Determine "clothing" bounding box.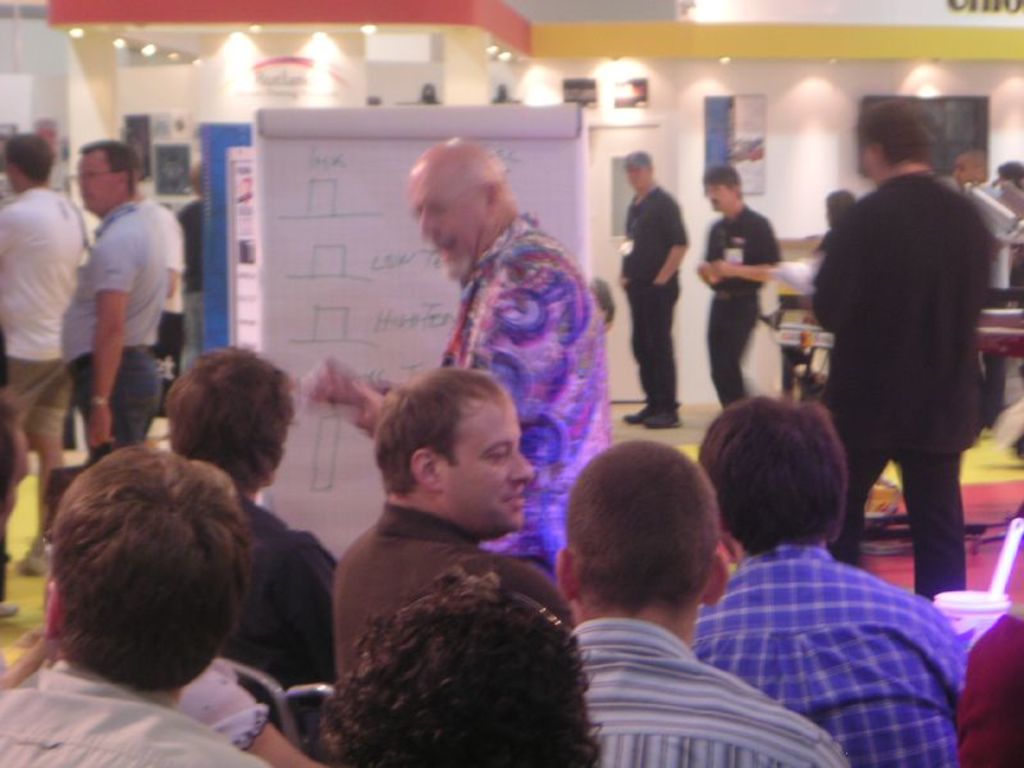
Determined: [left=708, top=207, right=782, bottom=413].
